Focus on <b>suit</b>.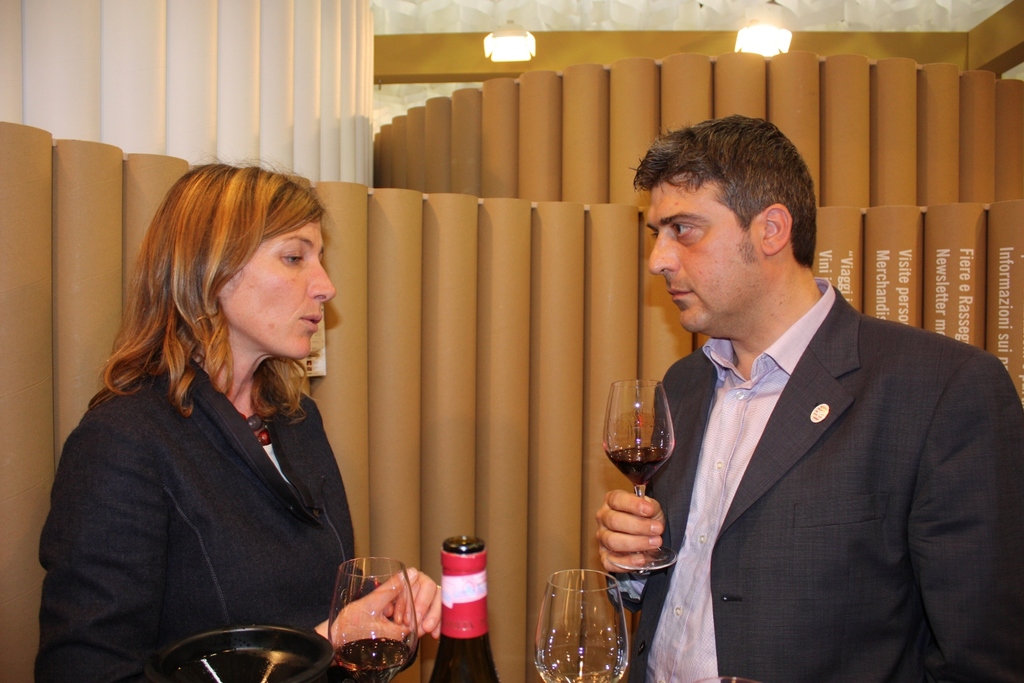
Focused at {"x1": 603, "y1": 285, "x2": 1023, "y2": 682}.
